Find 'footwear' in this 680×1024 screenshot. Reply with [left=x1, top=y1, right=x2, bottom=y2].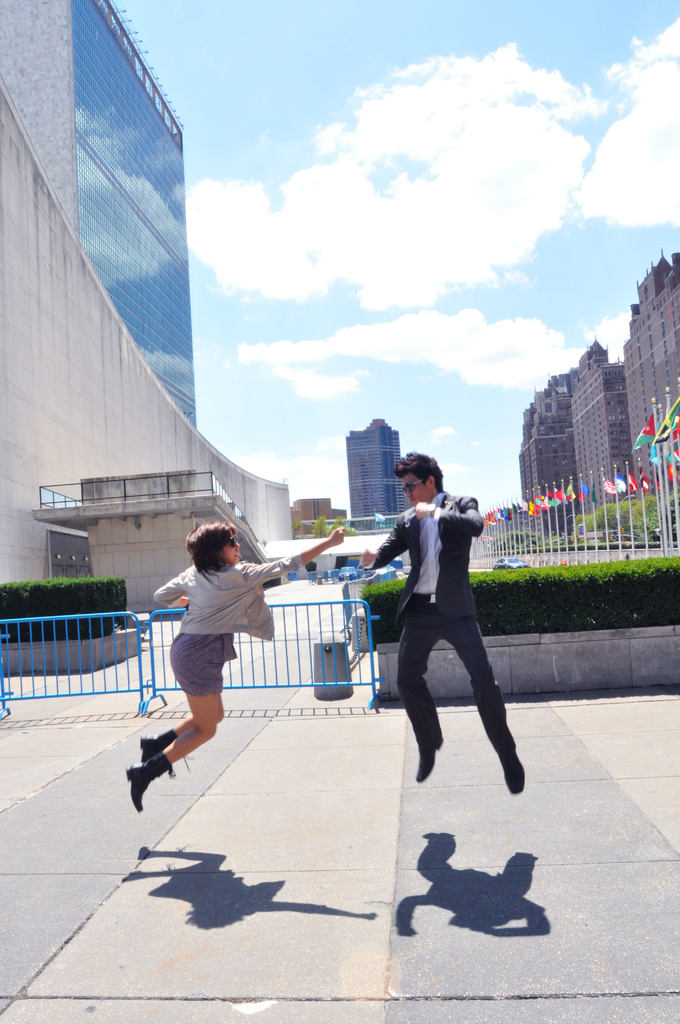
[left=138, top=725, right=166, bottom=764].
